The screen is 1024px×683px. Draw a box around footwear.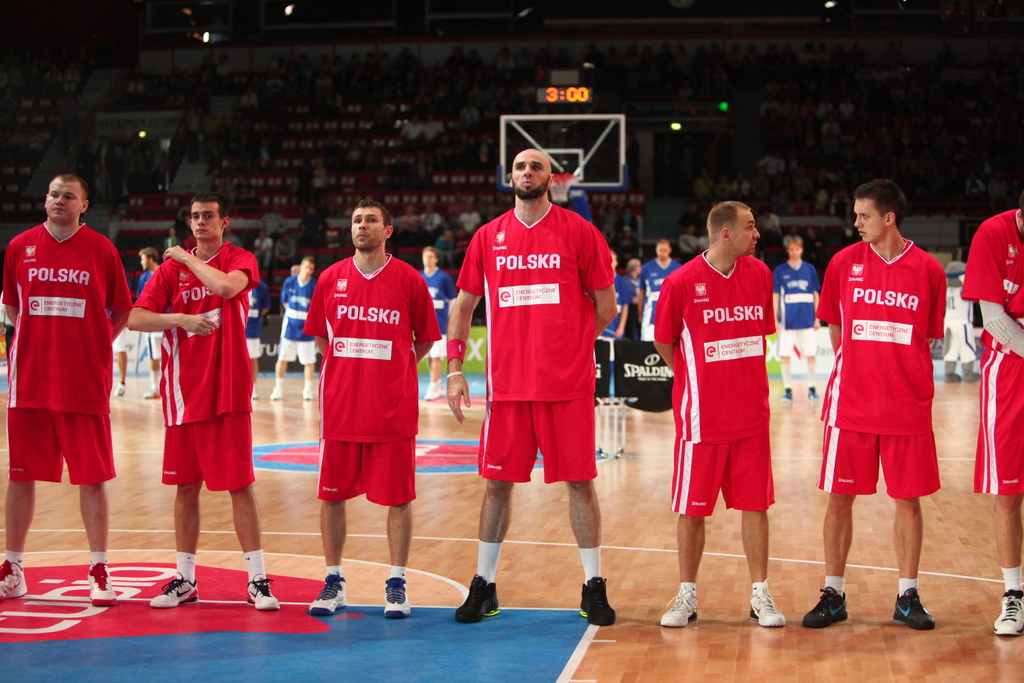
[left=424, top=383, right=445, bottom=403].
